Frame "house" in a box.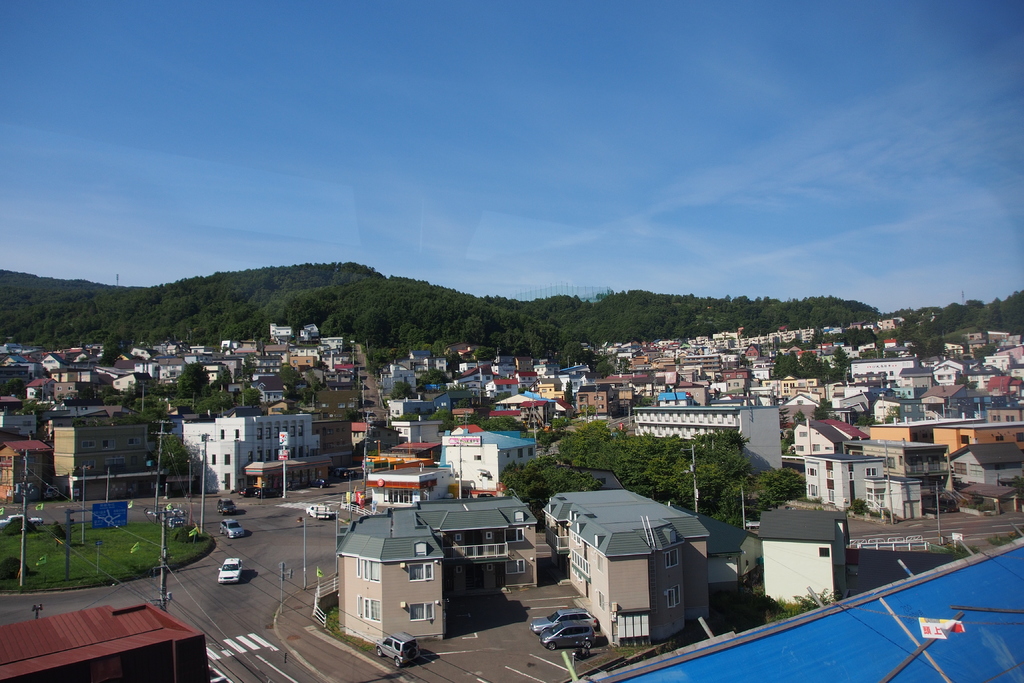
rect(150, 360, 188, 395).
